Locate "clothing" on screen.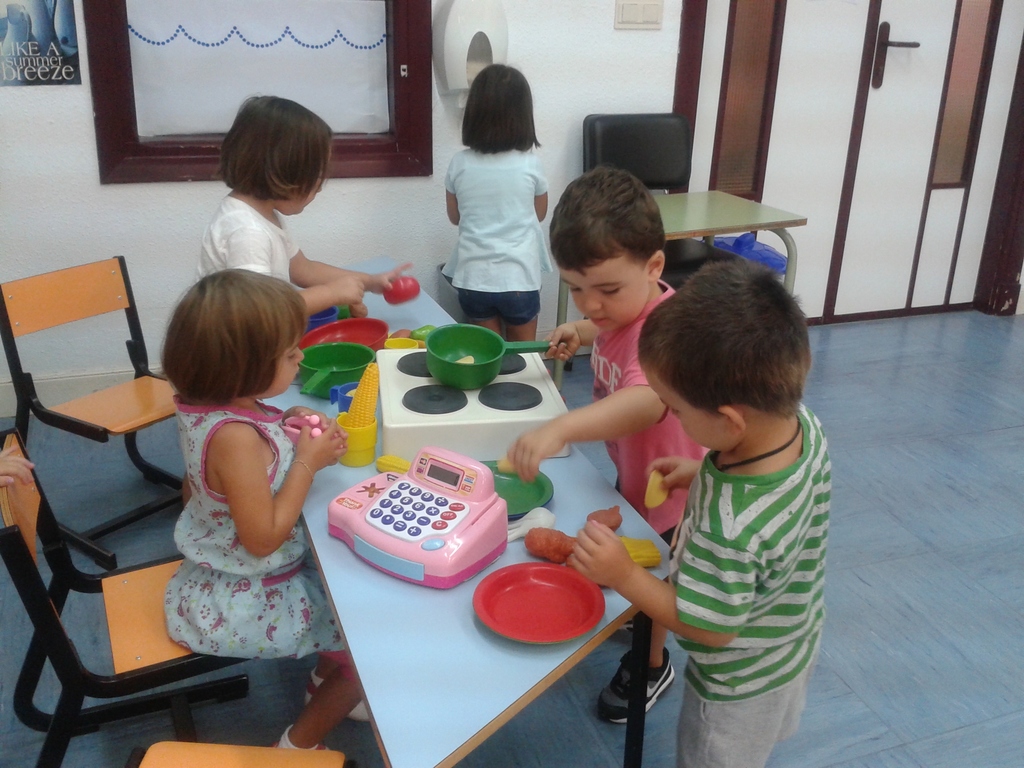
On screen at bbox(442, 143, 552, 320).
